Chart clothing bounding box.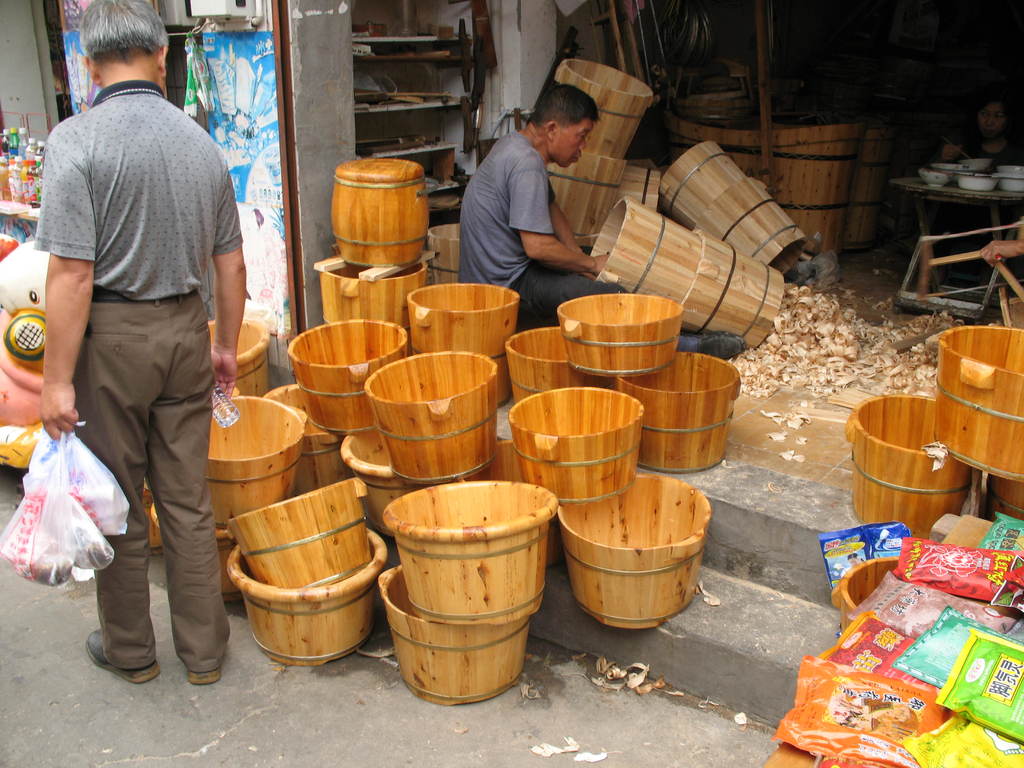
Charted: bbox=[461, 129, 625, 331].
